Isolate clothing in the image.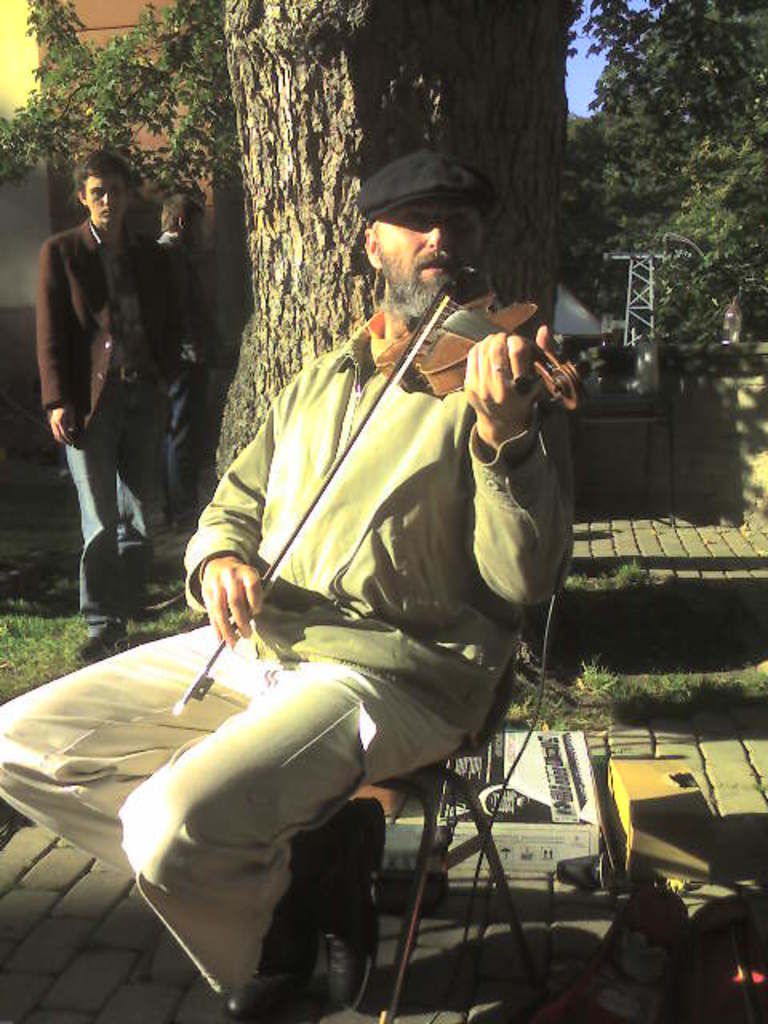
Isolated region: box=[37, 214, 182, 637].
